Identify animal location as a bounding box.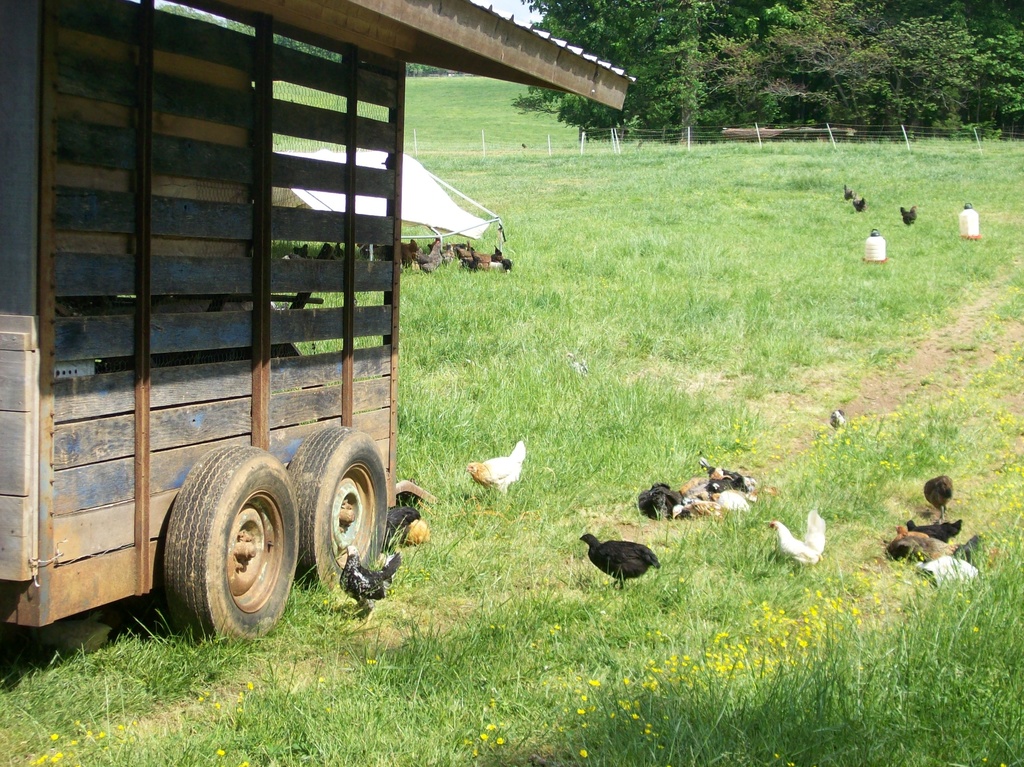
left=895, top=526, right=952, bottom=556.
